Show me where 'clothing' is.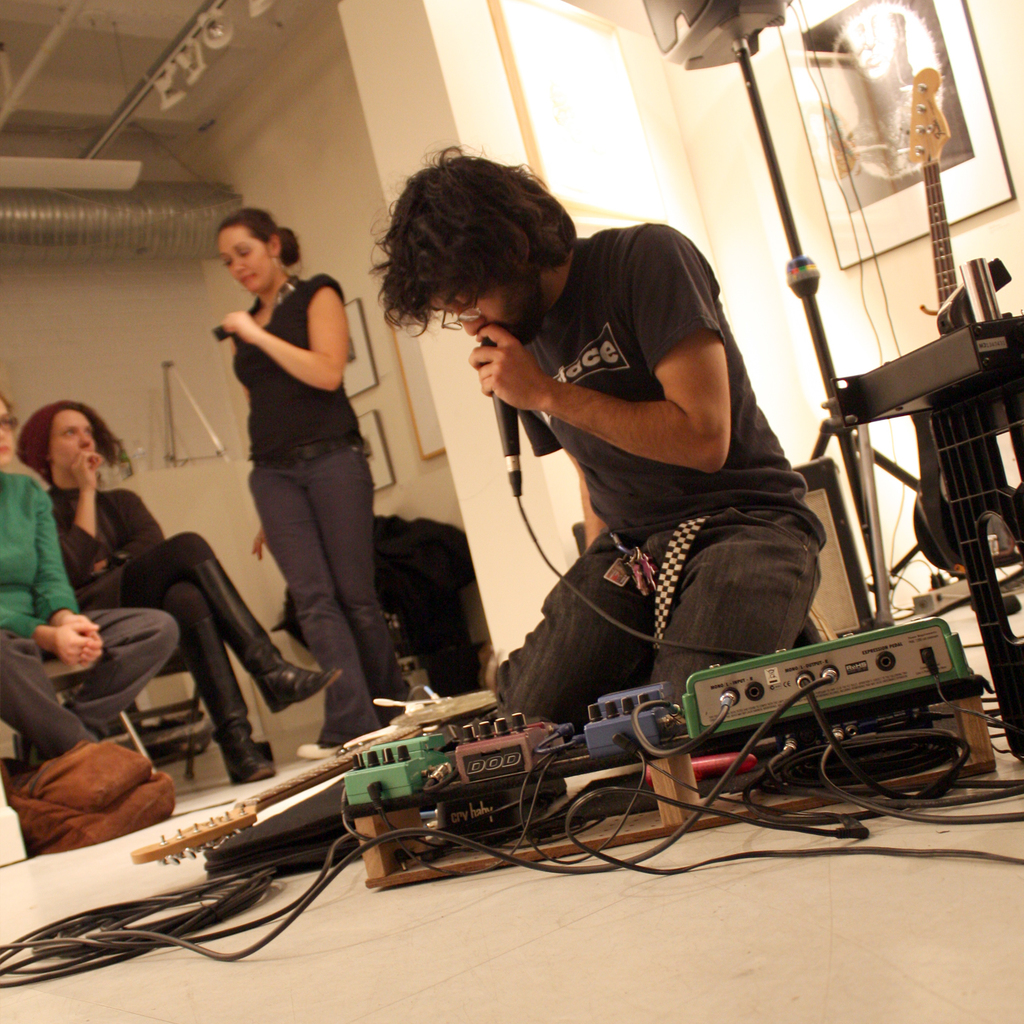
'clothing' is at locate(0, 470, 179, 760).
